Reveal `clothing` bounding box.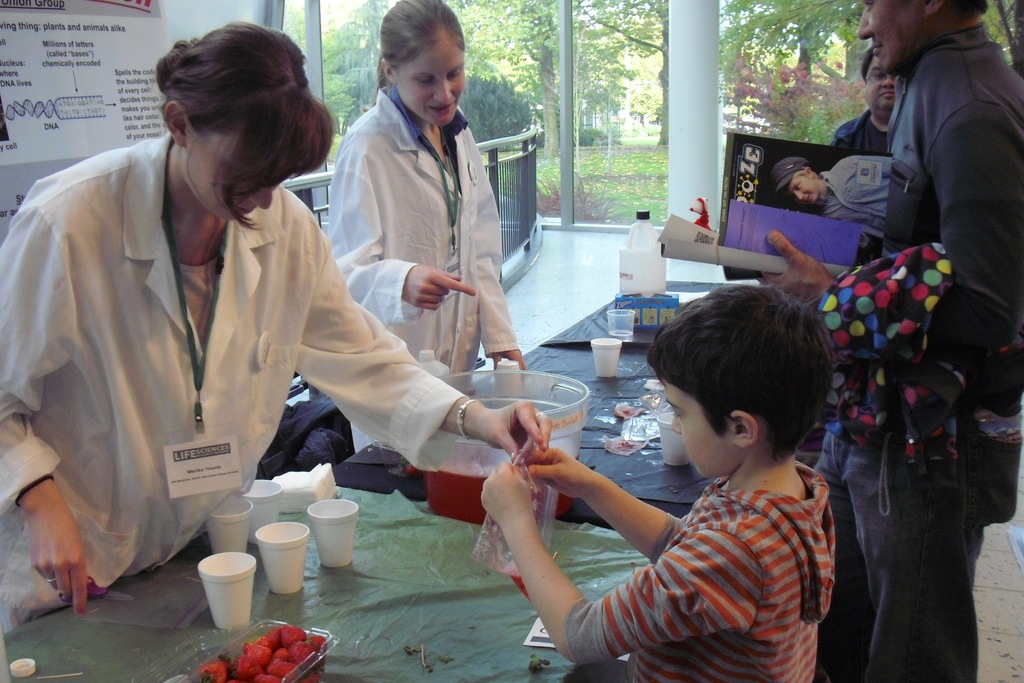
Revealed: x1=817 y1=28 x2=1023 y2=682.
